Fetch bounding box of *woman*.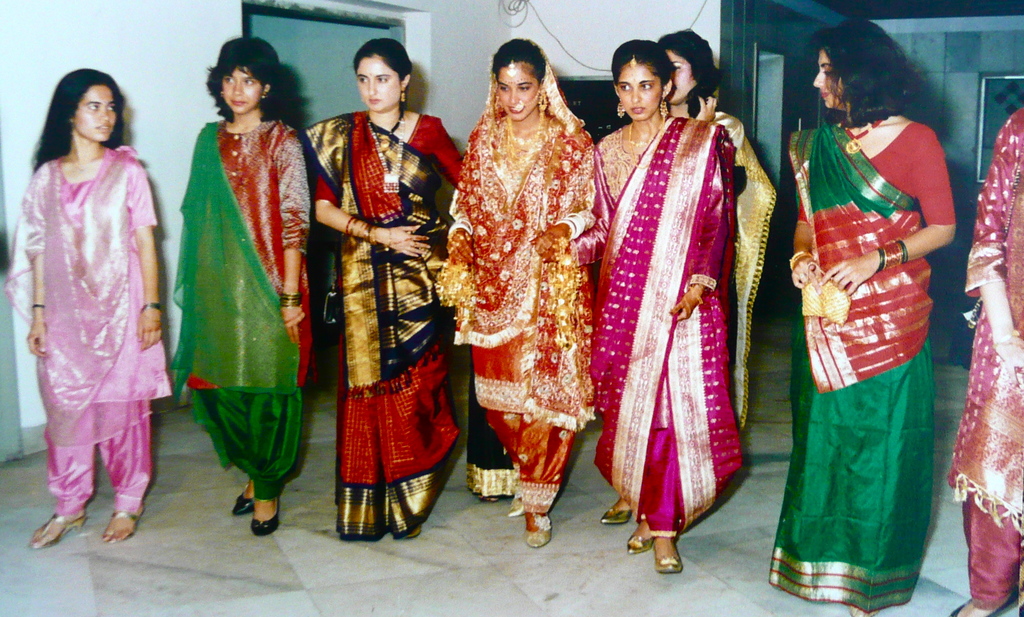
Bbox: 595, 26, 778, 529.
